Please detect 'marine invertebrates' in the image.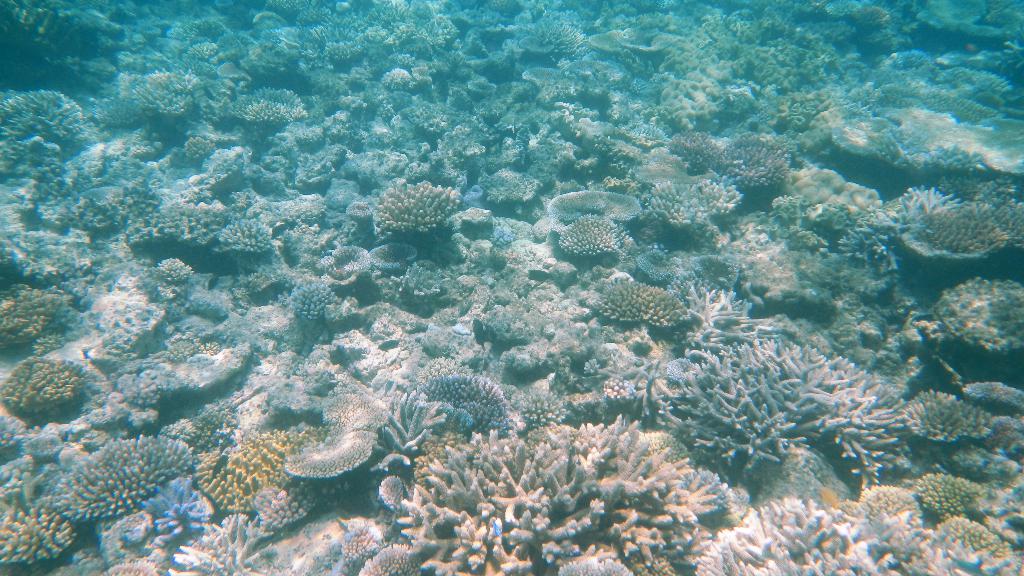
<bbox>924, 141, 1002, 188</bbox>.
